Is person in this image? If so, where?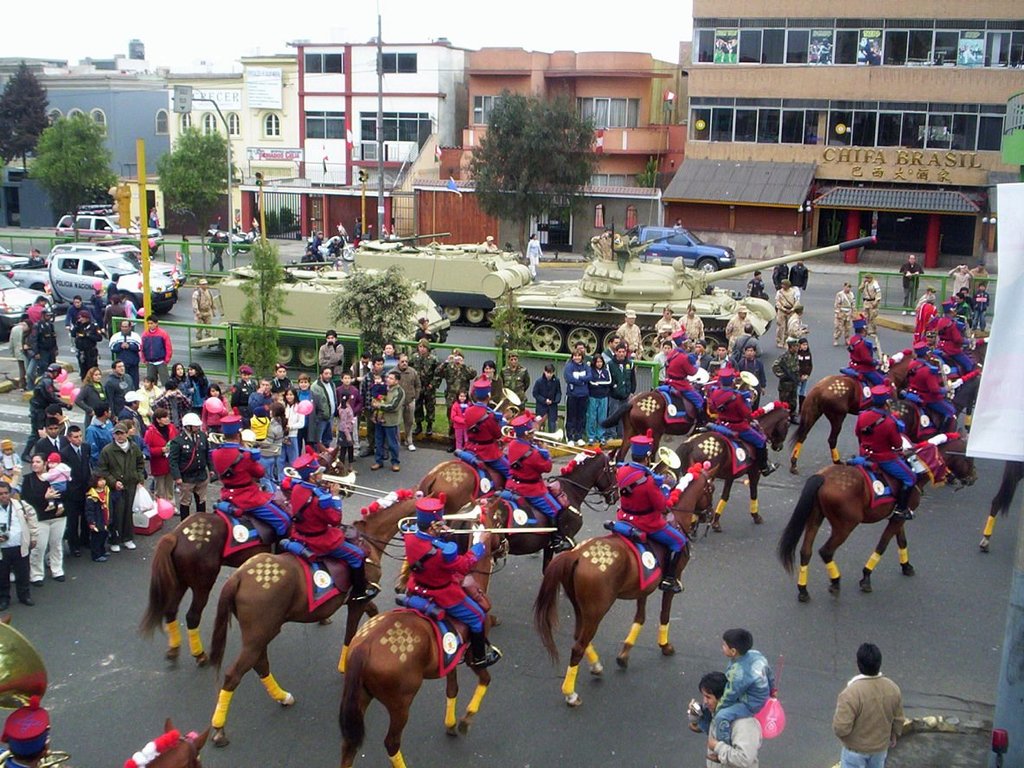
Yes, at <bbox>4, 313, 29, 362</bbox>.
